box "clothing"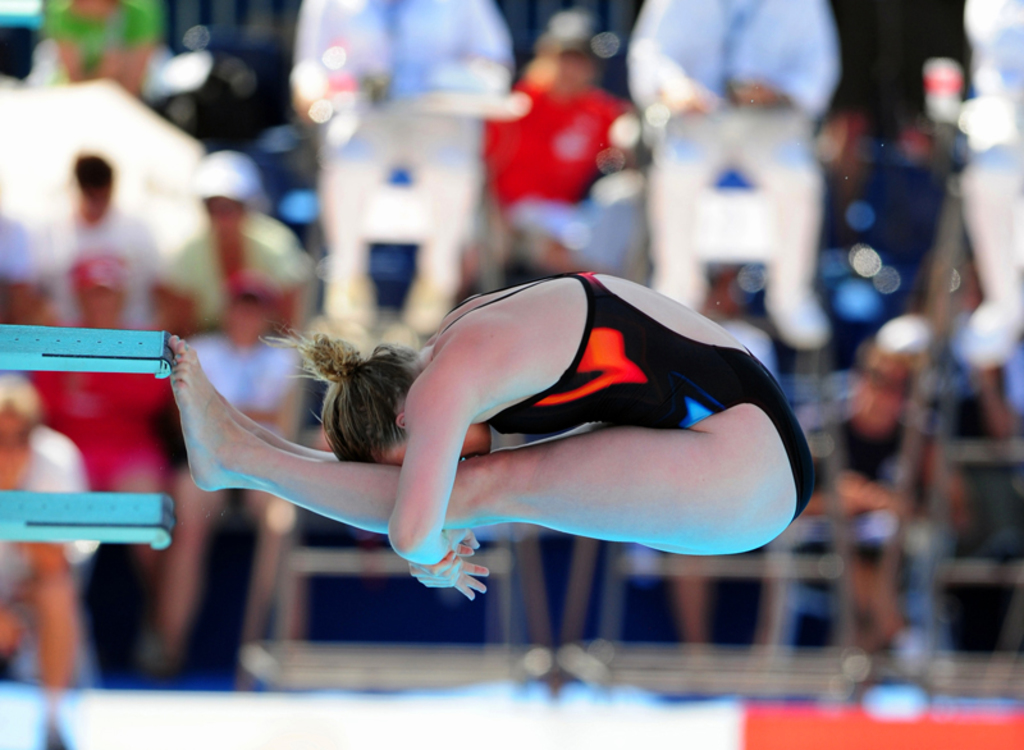
bbox=(479, 63, 623, 223)
